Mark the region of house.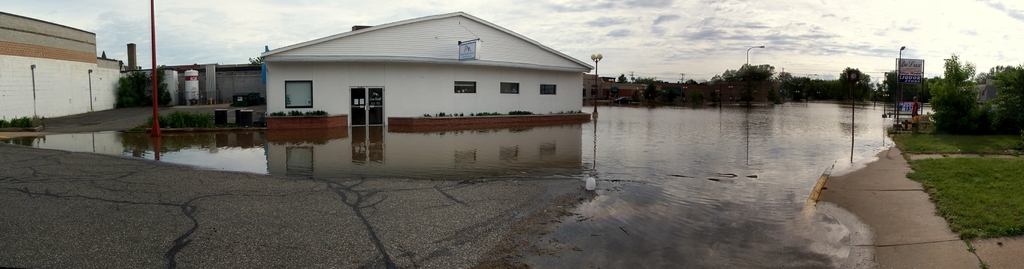
Region: (x1=255, y1=10, x2=593, y2=134).
